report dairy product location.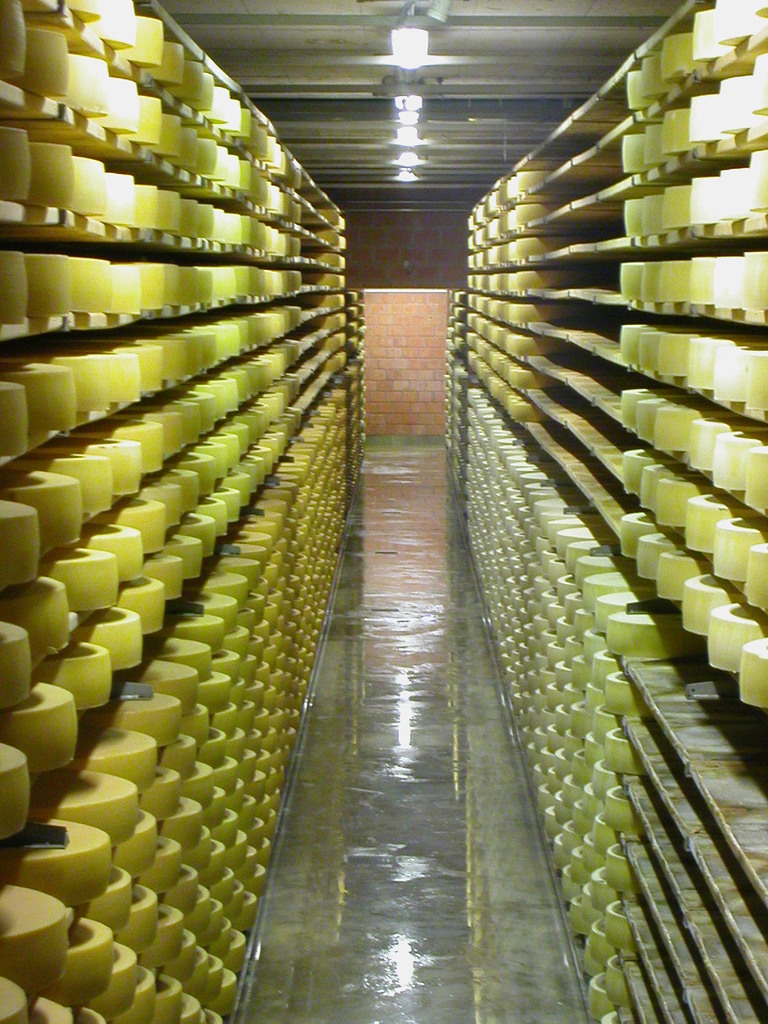
Report: 0:750:36:853.
